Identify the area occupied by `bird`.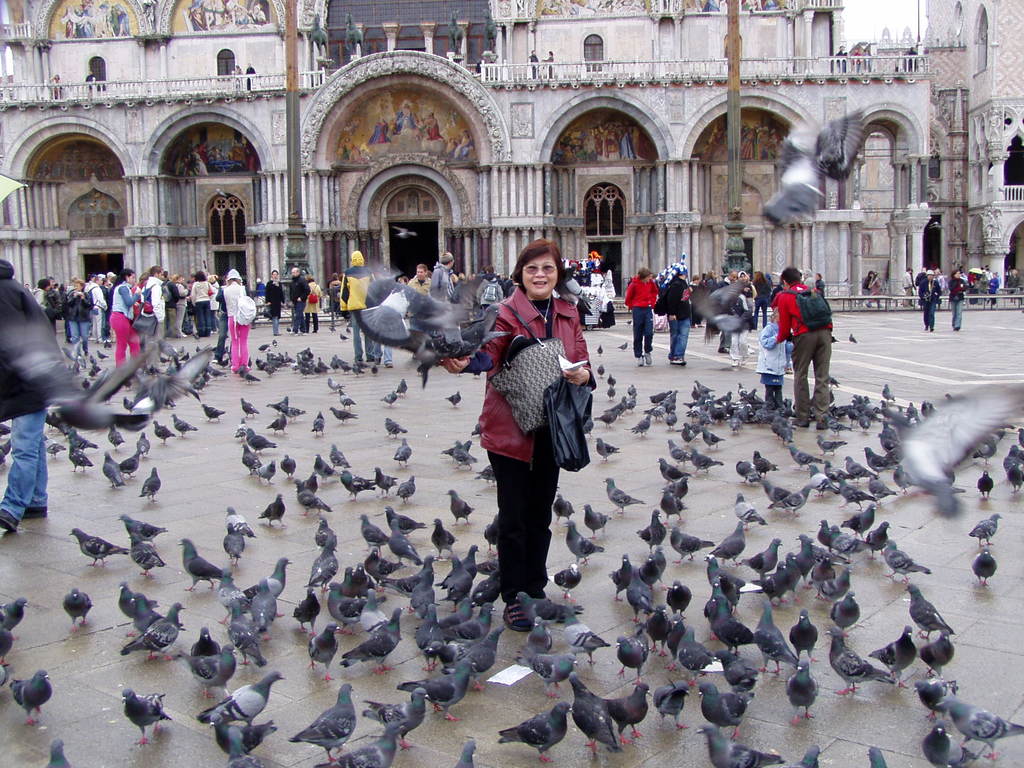
Area: pyautogui.locateOnScreen(65, 530, 132, 570).
